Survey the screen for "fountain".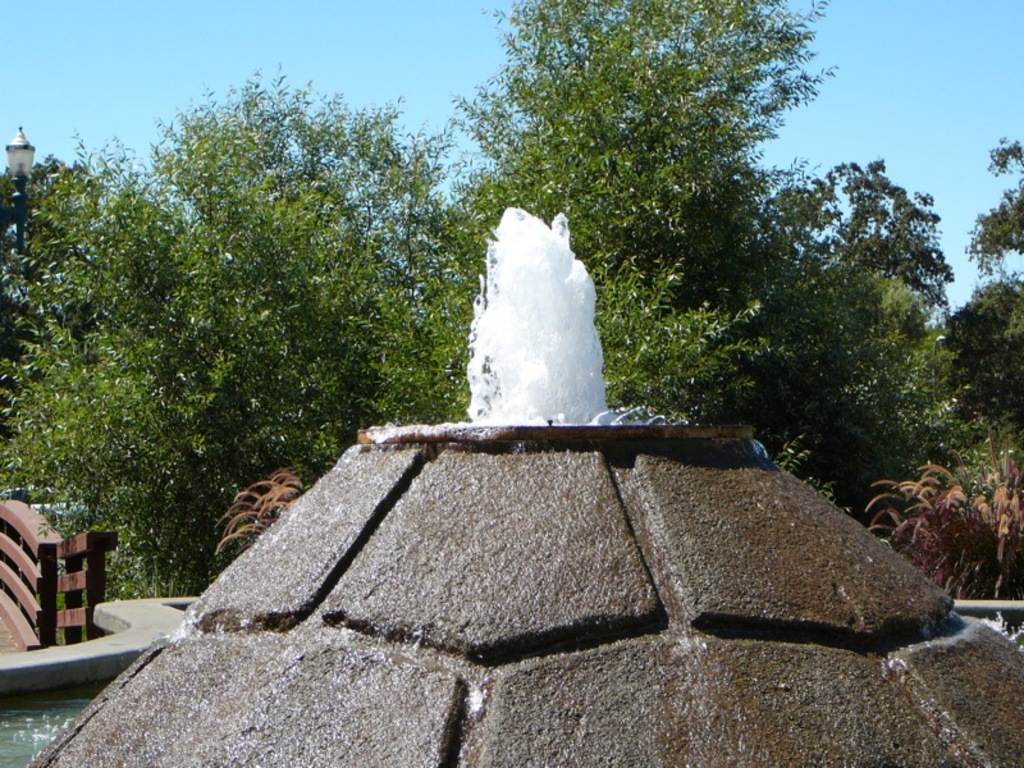
Survey found: box=[10, 200, 1023, 767].
